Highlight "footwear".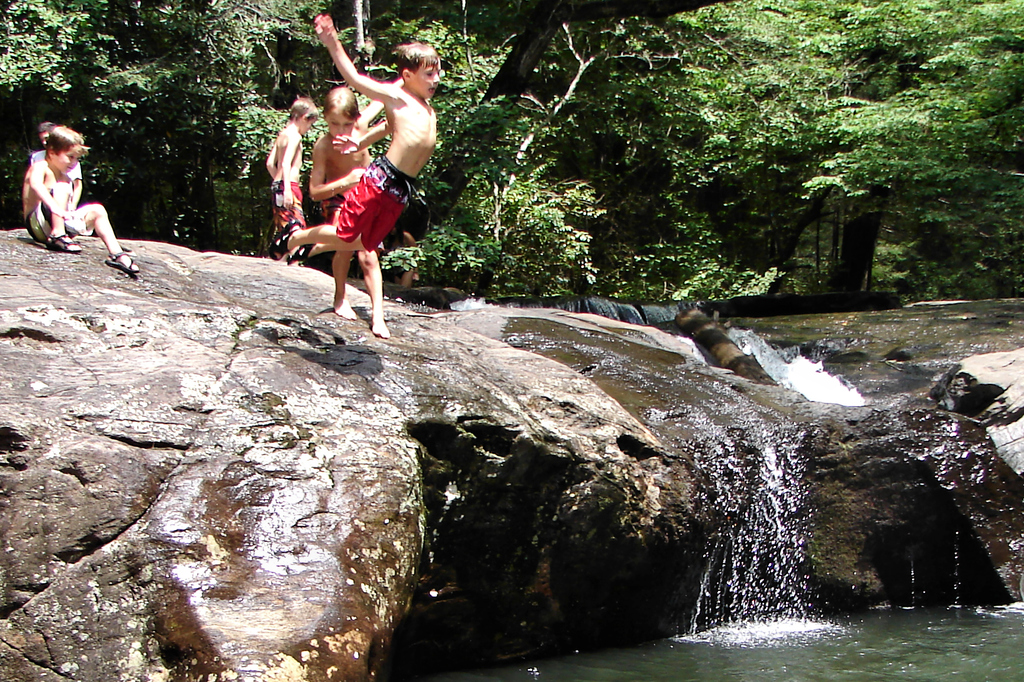
Highlighted region: <bbox>45, 228, 84, 254</bbox>.
